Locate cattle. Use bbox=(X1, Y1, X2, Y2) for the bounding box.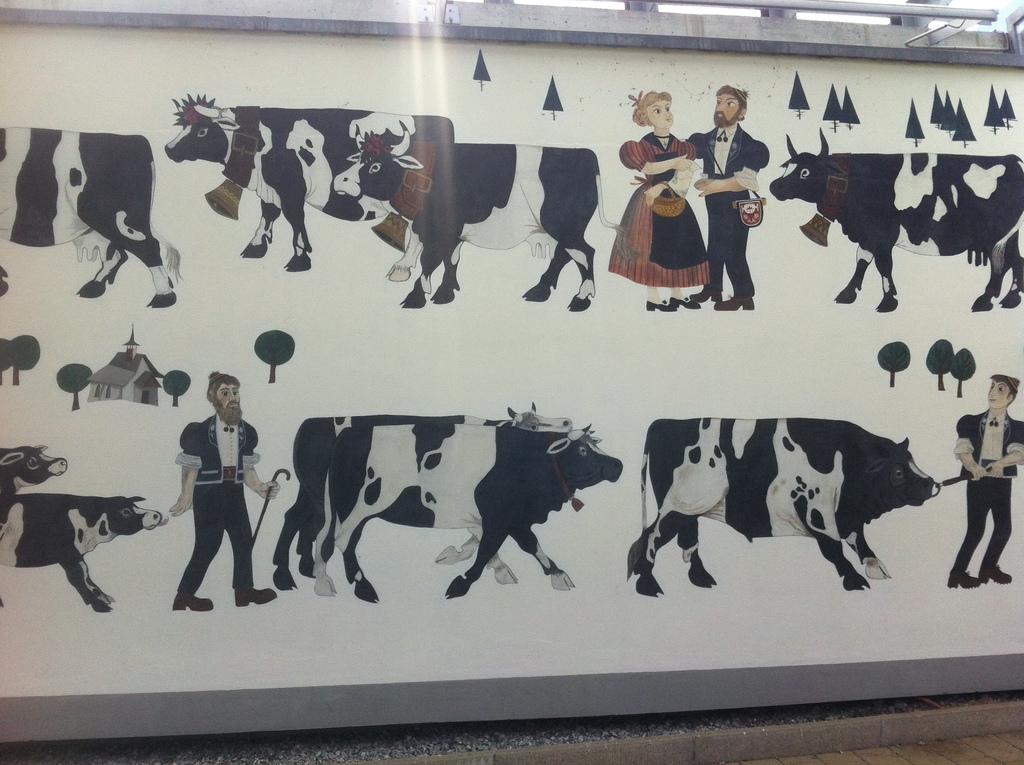
bbox=(274, 402, 569, 590).
